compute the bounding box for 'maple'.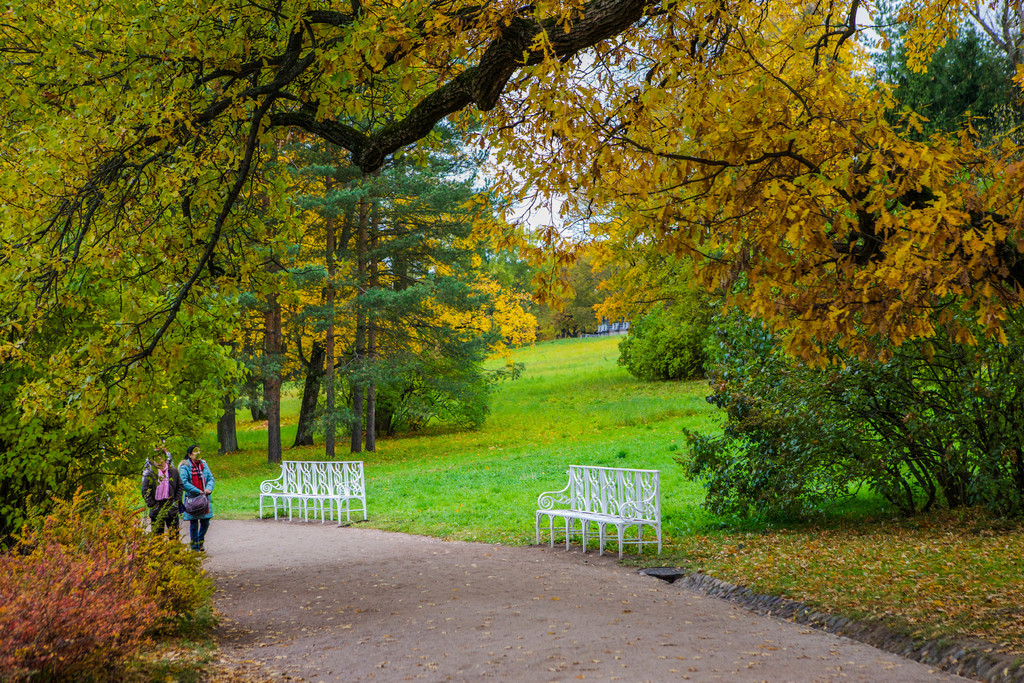
select_region(454, 0, 1023, 379).
